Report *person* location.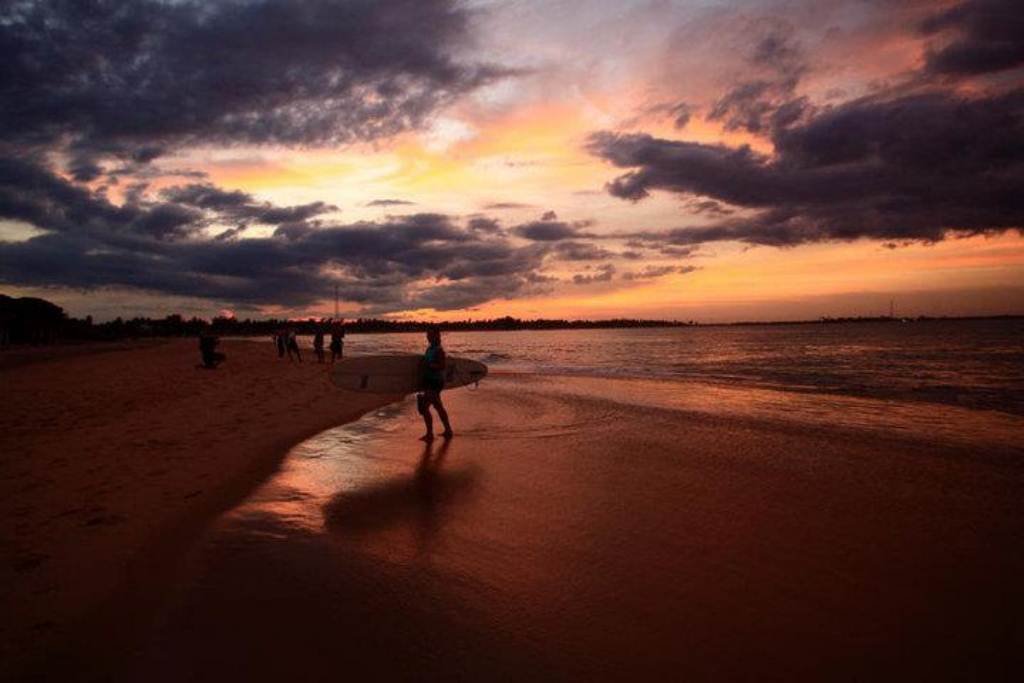
Report: (416, 329, 459, 445).
